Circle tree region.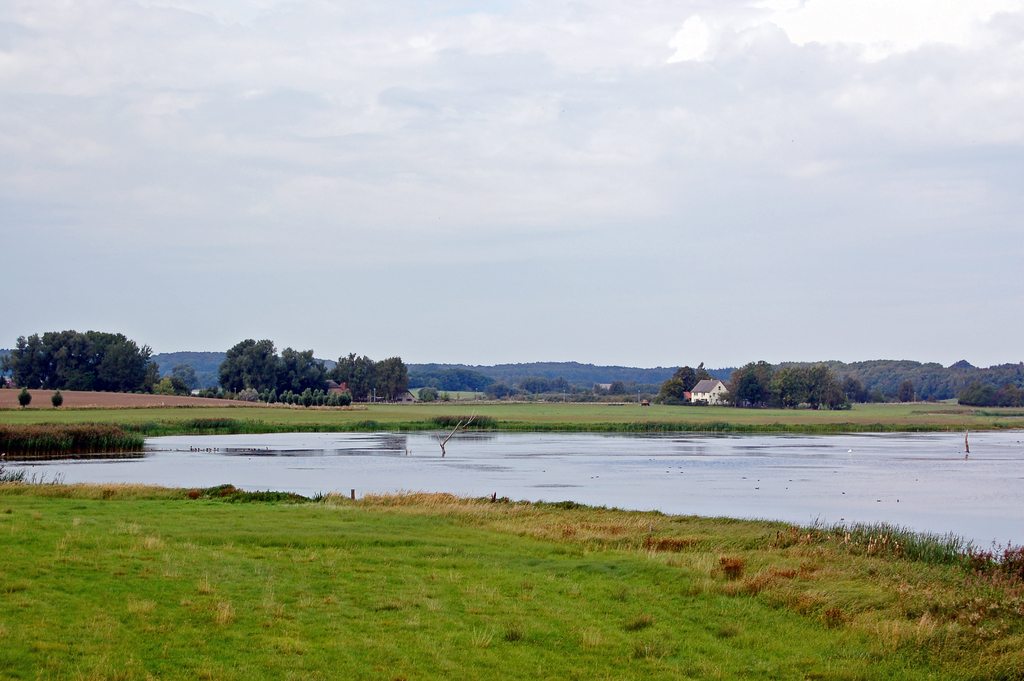
Region: bbox=[364, 351, 410, 404].
